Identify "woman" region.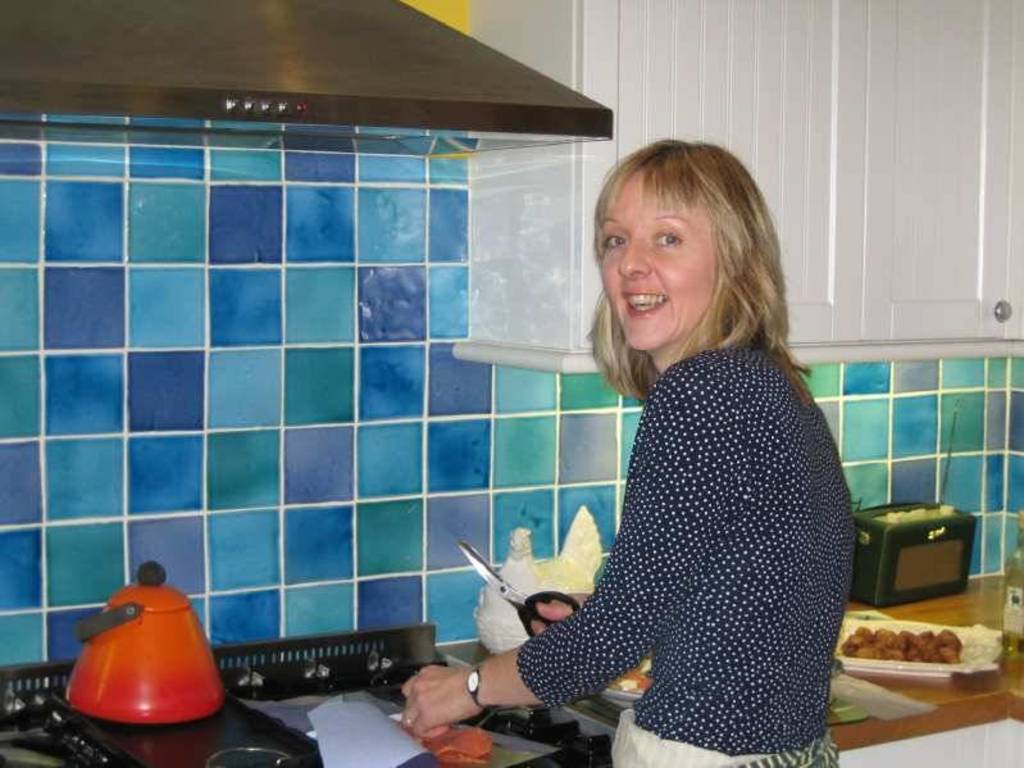
Region: Rect(400, 136, 856, 767).
